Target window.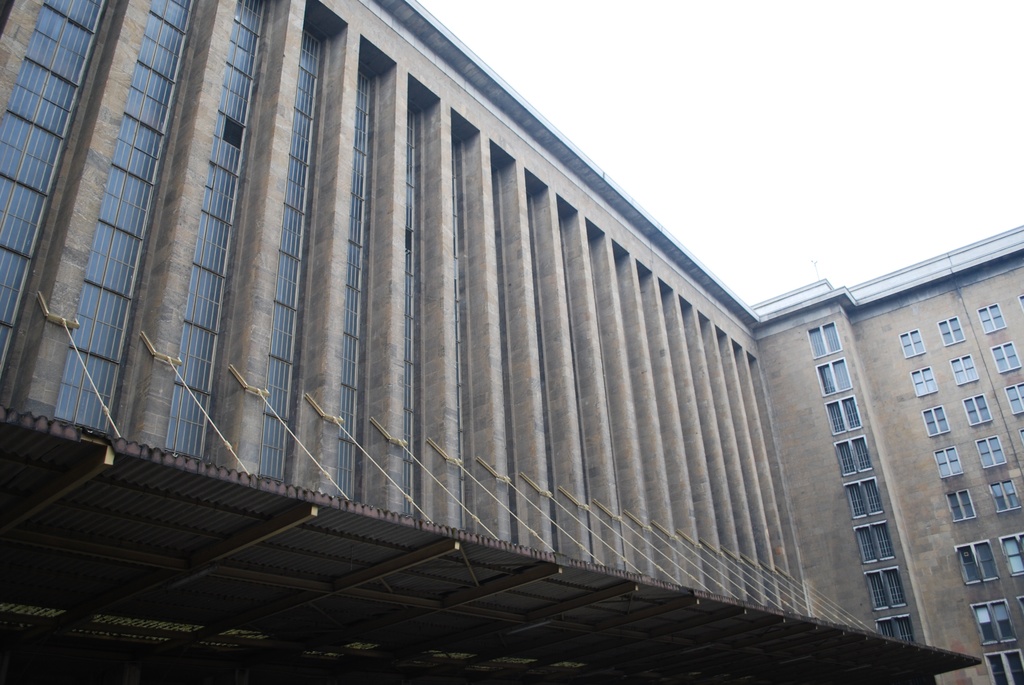
Target region: x1=944 y1=489 x2=977 y2=523.
